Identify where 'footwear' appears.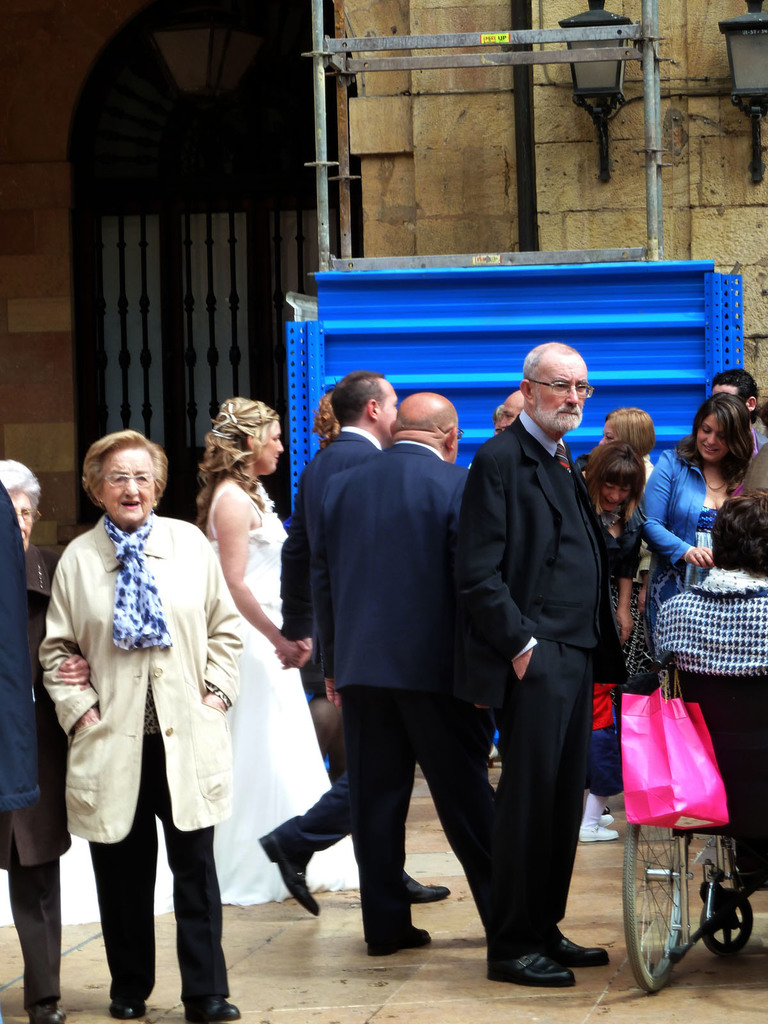
Appears at l=107, t=989, r=143, b=1015.
